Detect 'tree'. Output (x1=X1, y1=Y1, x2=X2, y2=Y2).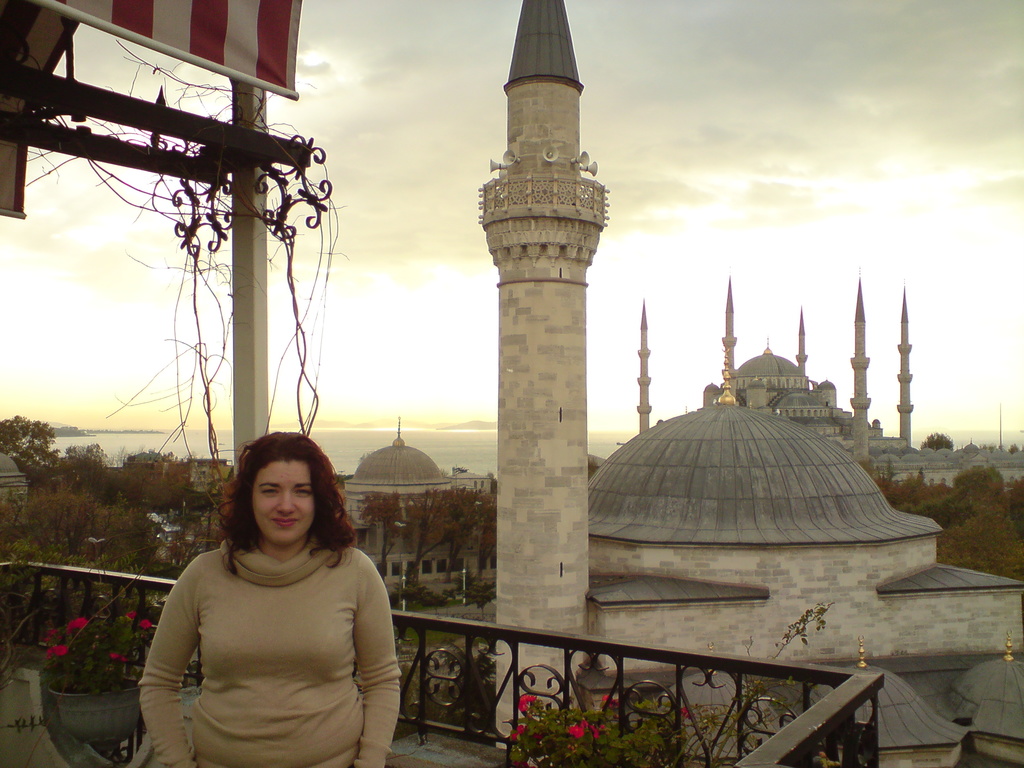
(x1=0, y1=417, x2=54, y2=477).
